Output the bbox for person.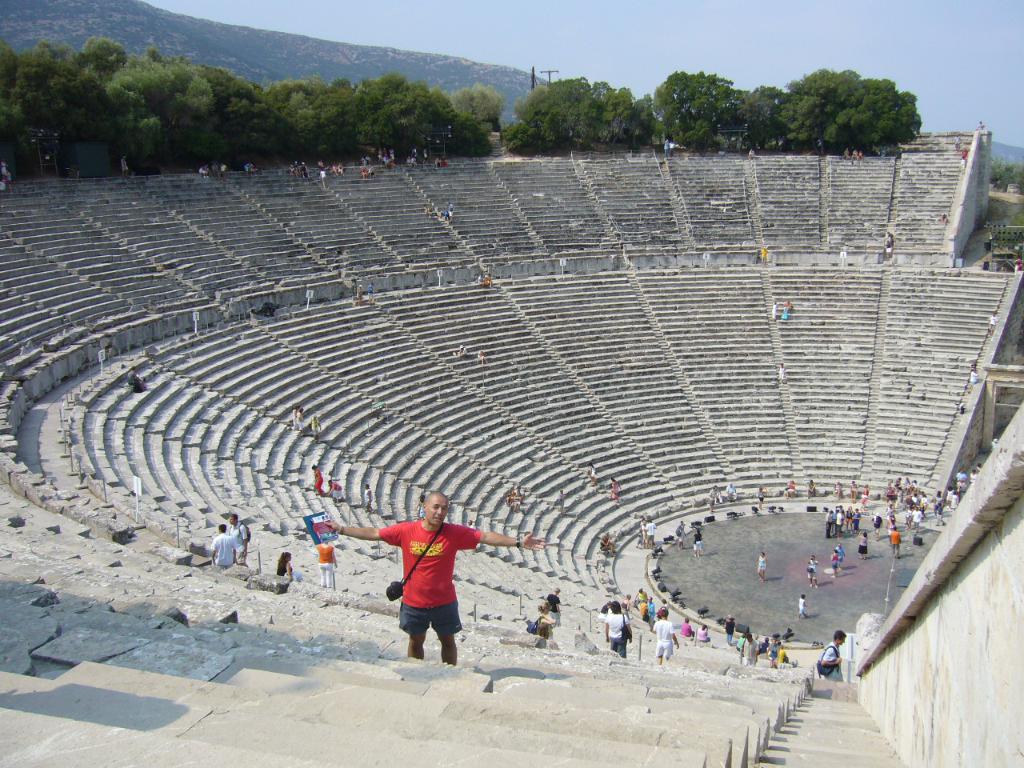
[634, 513, 647, 547].
